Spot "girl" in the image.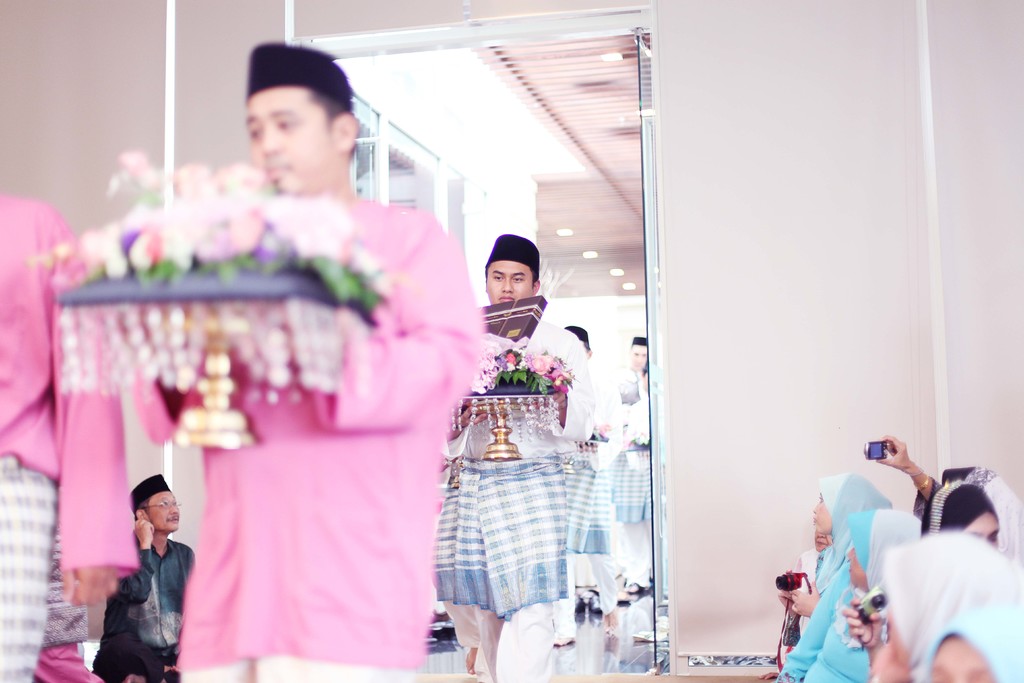
"girl" found at (924,620,1023,682).
